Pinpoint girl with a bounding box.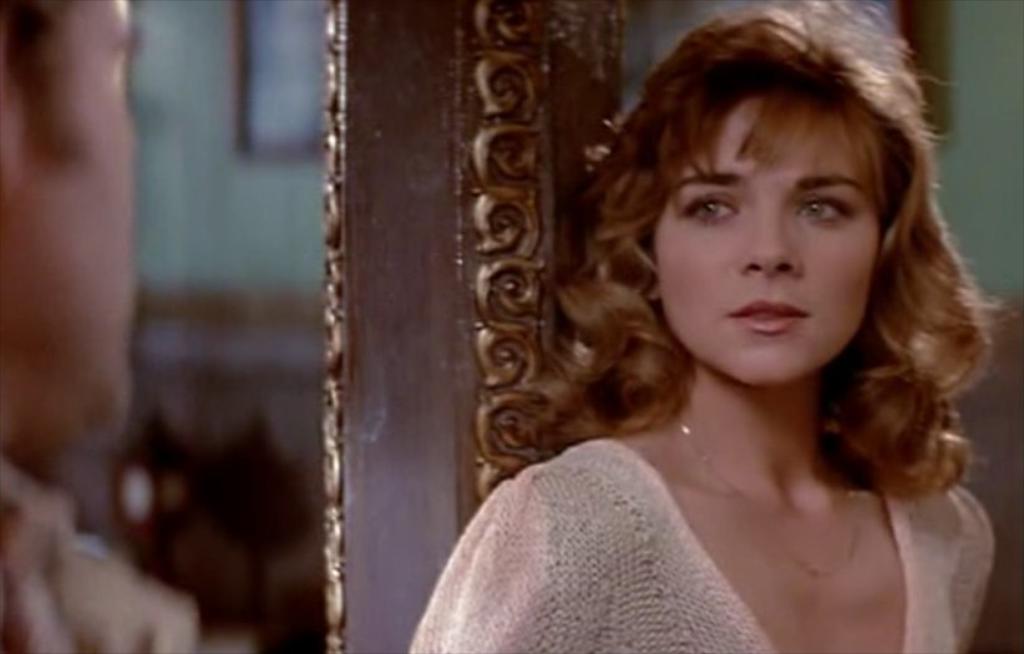
<box>401,0,1018,653</box>.
